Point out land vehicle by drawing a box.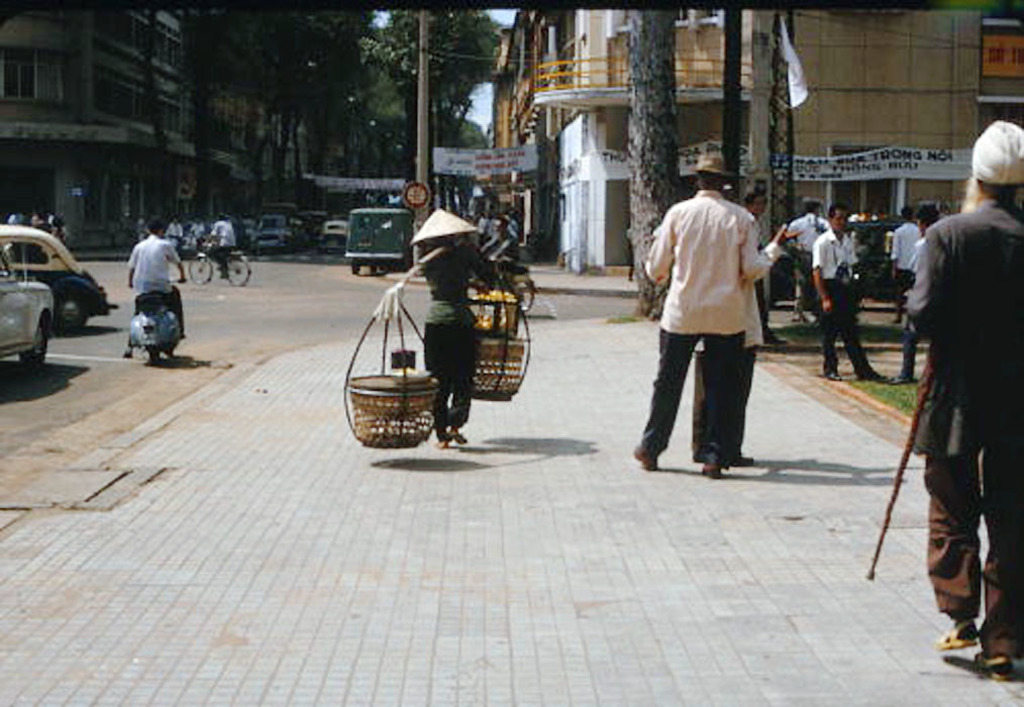
locate(0, 249, 52, 375).
